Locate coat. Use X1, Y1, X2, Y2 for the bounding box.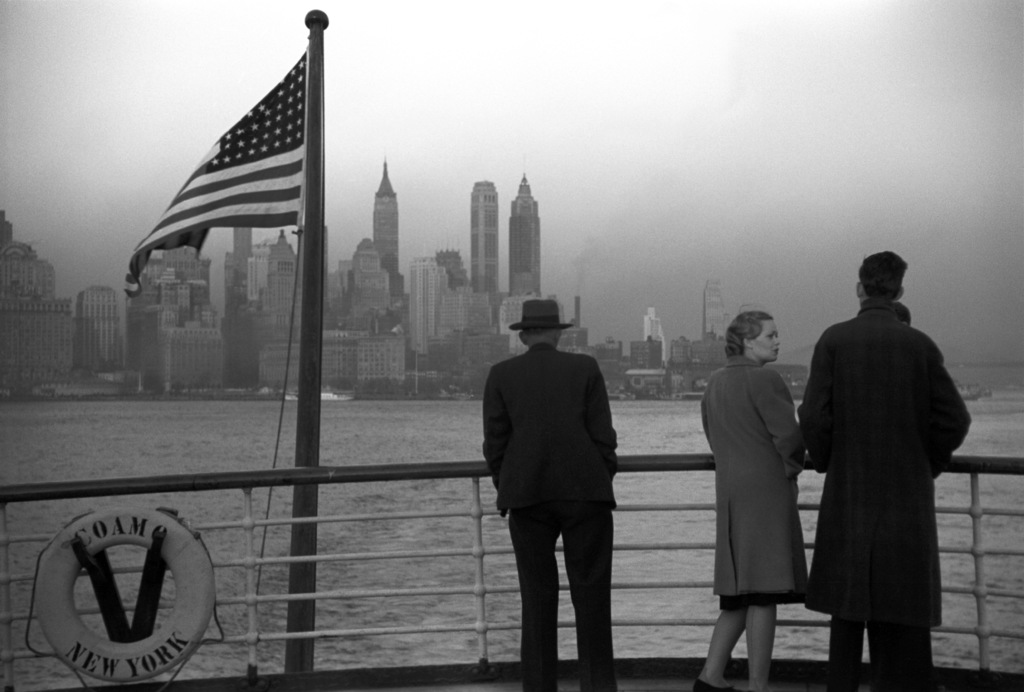
476, 341, 614, 506.
